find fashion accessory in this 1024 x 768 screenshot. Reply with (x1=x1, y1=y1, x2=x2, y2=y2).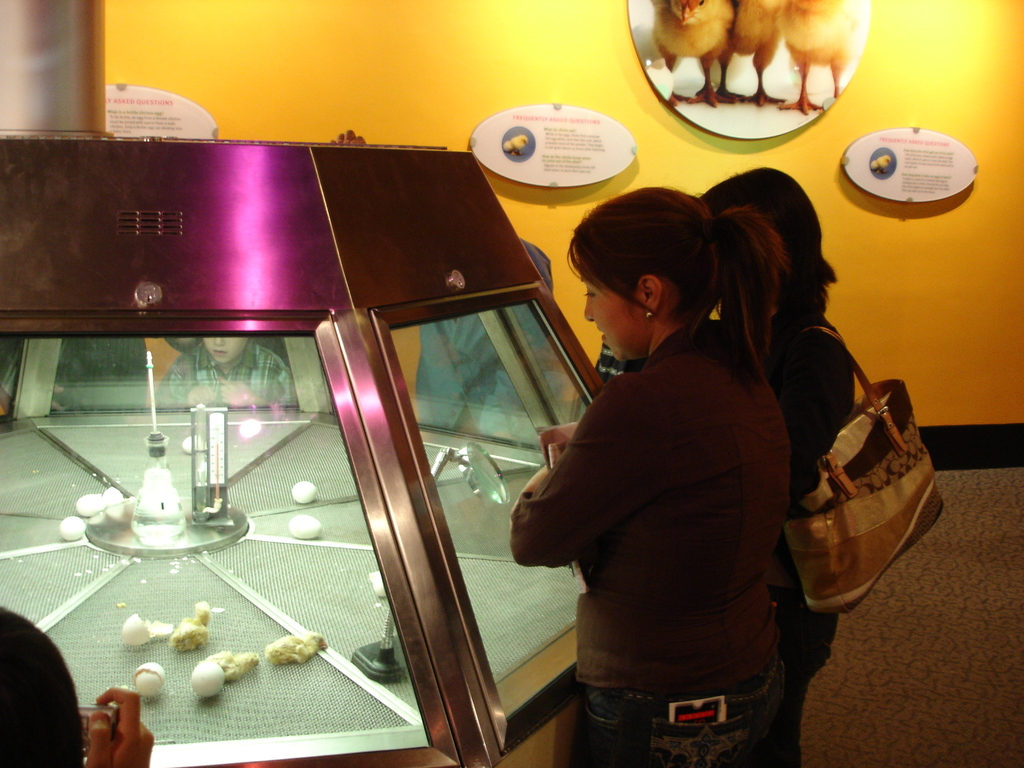
(x1=773, y1=321, x2=945, y2=611).
